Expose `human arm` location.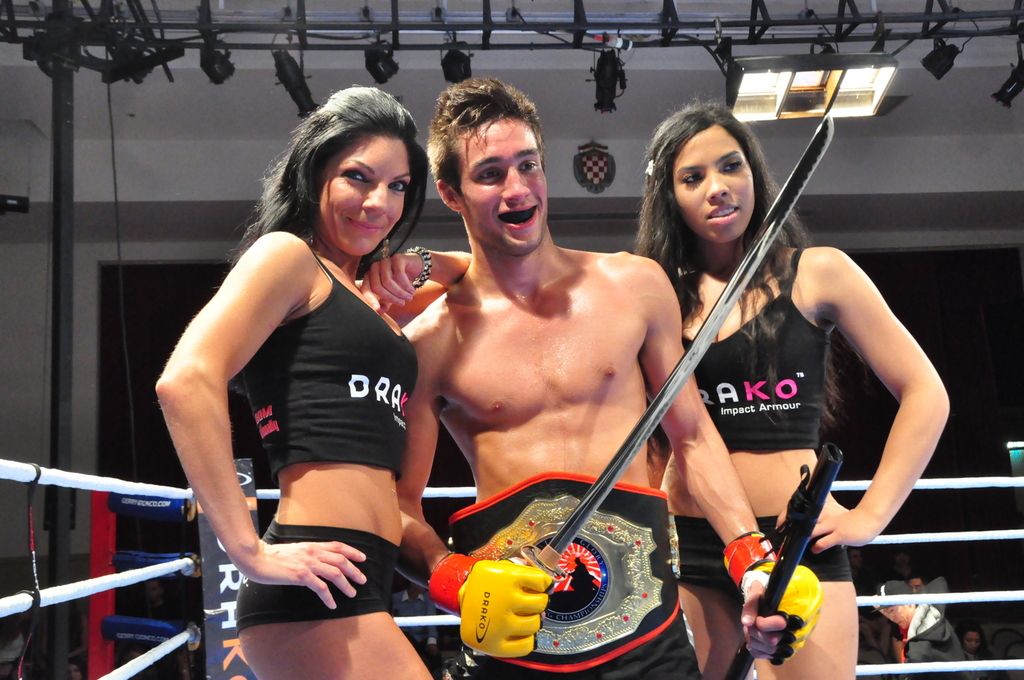
Exposed at bbox(829, 253, 951, 574).
